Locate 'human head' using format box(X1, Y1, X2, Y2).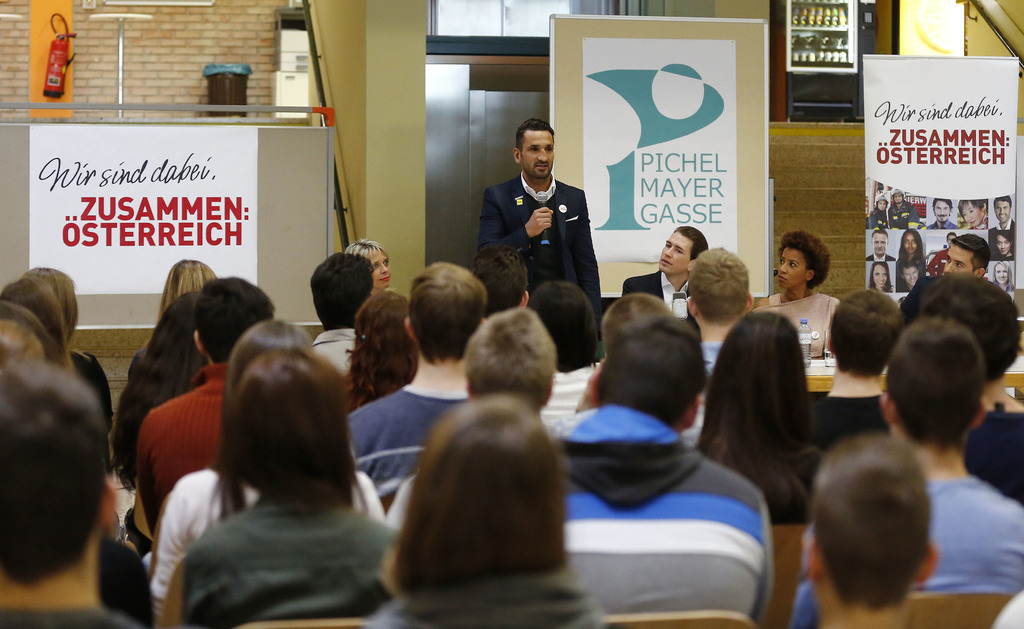
box(891, 186, 904, 204).
